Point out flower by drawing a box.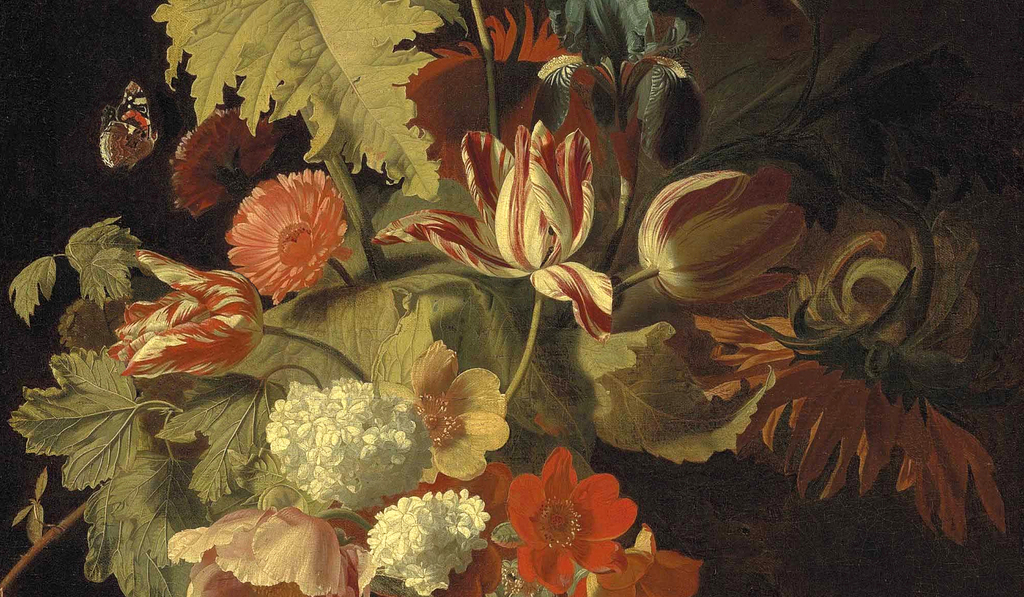
box=[112, 252, 271, 380].
